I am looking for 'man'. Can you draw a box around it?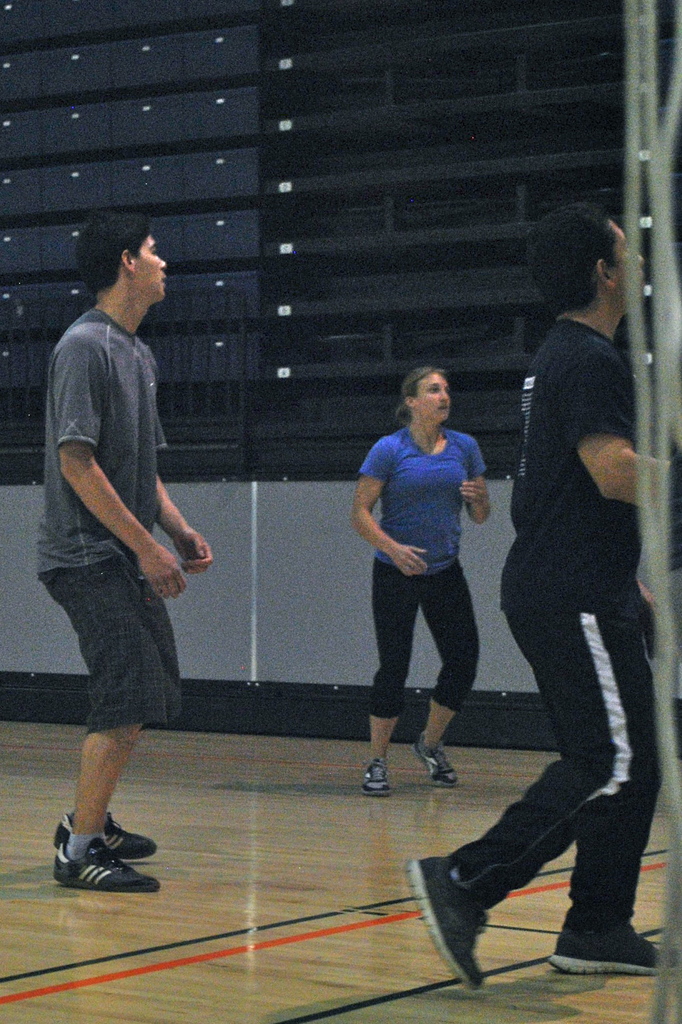
Sure, the bounding box is (x1=399, y1=185, x2=681, y2=993).
